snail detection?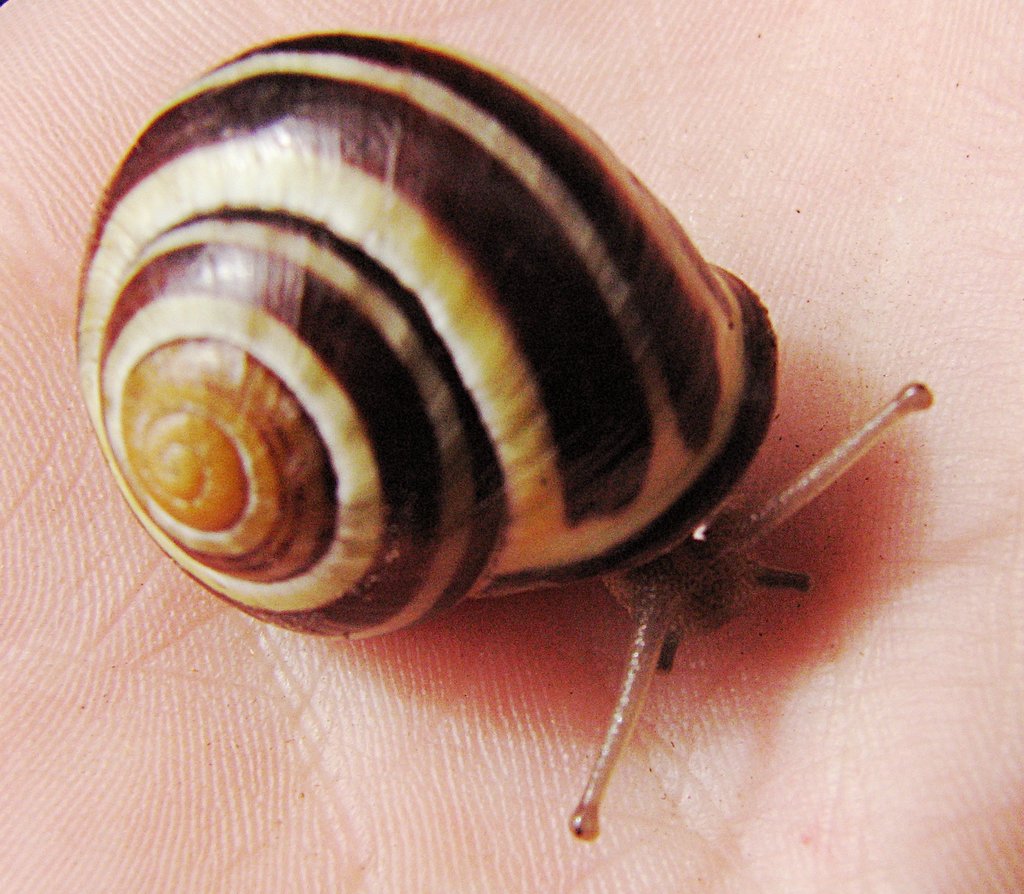
box(73, 28, 938, 847)
